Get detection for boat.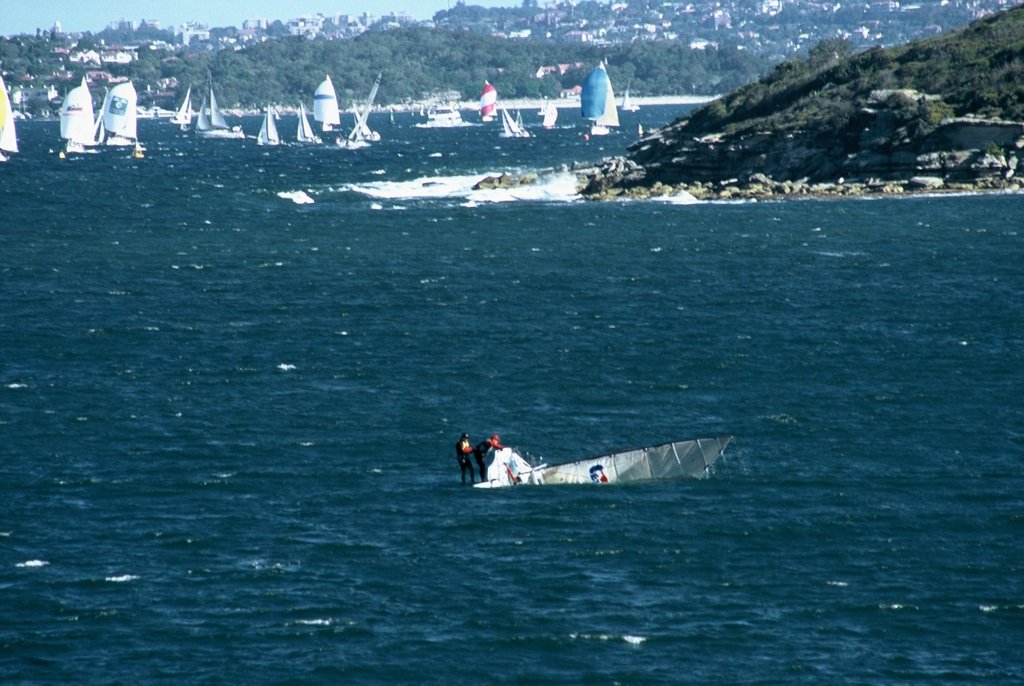
Detection: crop(170, 89, 192, 125).
